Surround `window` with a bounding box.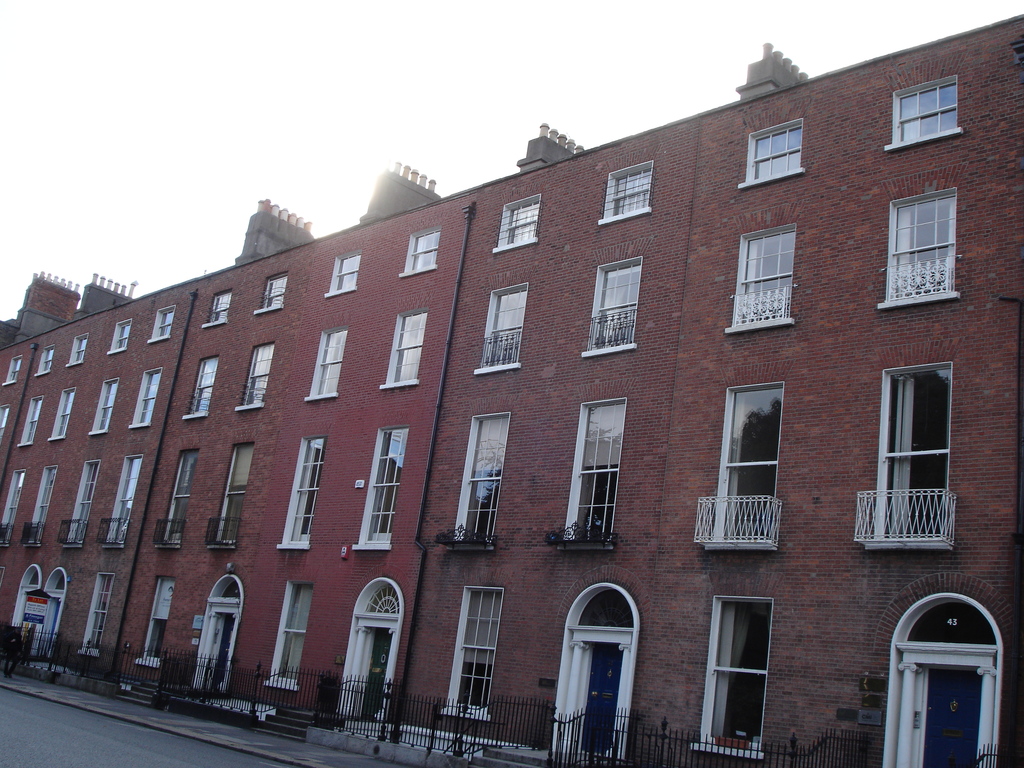
BBox(551, 390, 629, 538).
